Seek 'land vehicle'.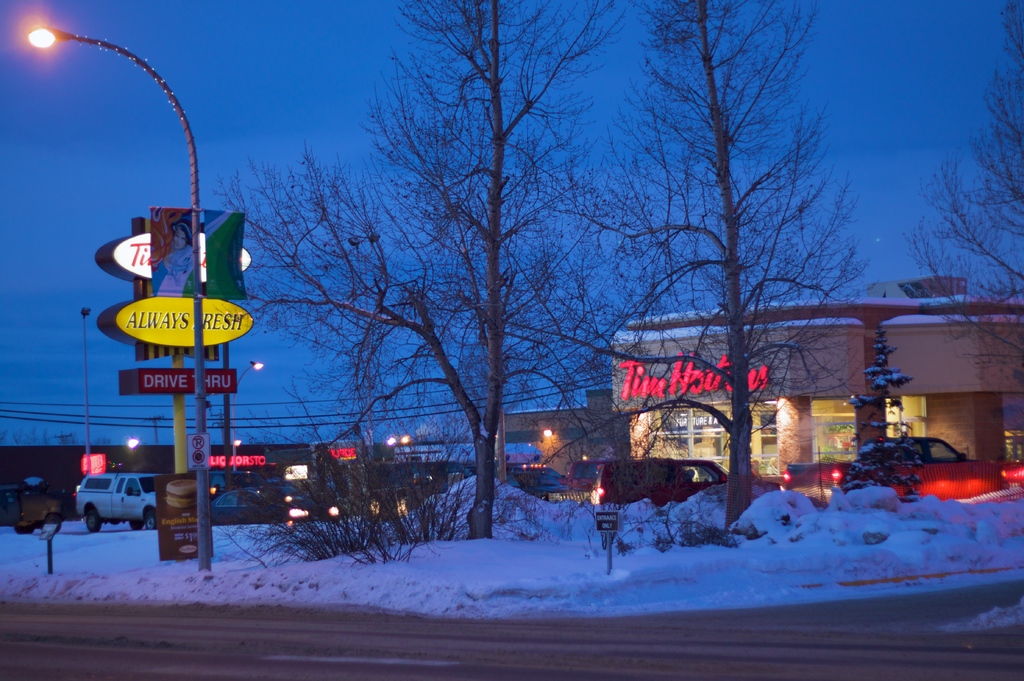
[x1=564, y1=459, x2=600, y2=486].
